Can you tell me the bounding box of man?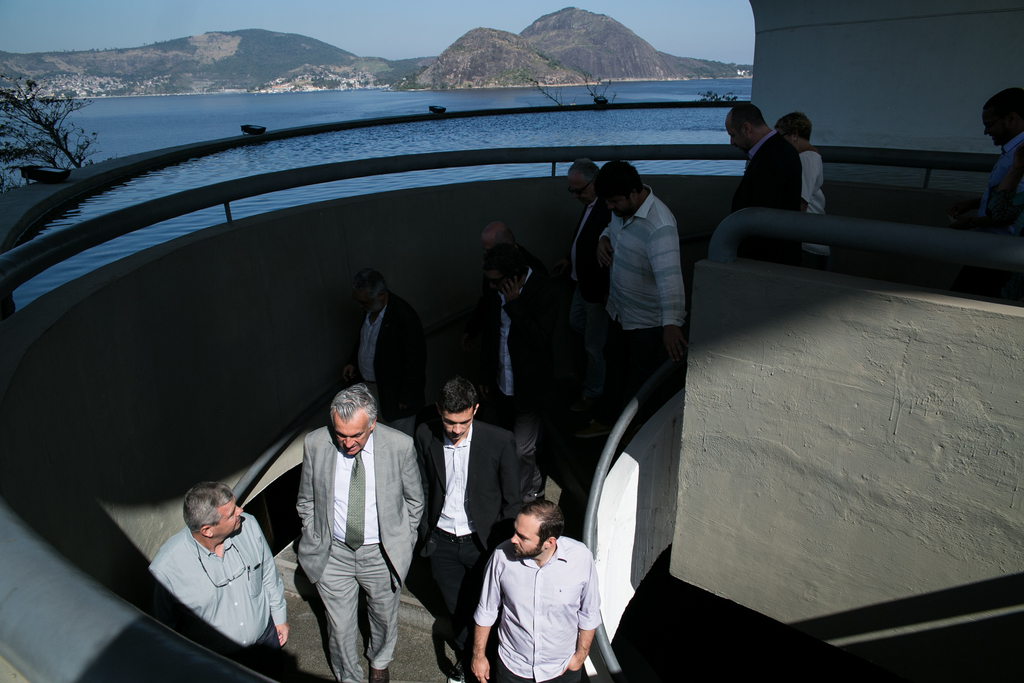
(left=334, top=265, right=422, bottom=433).
